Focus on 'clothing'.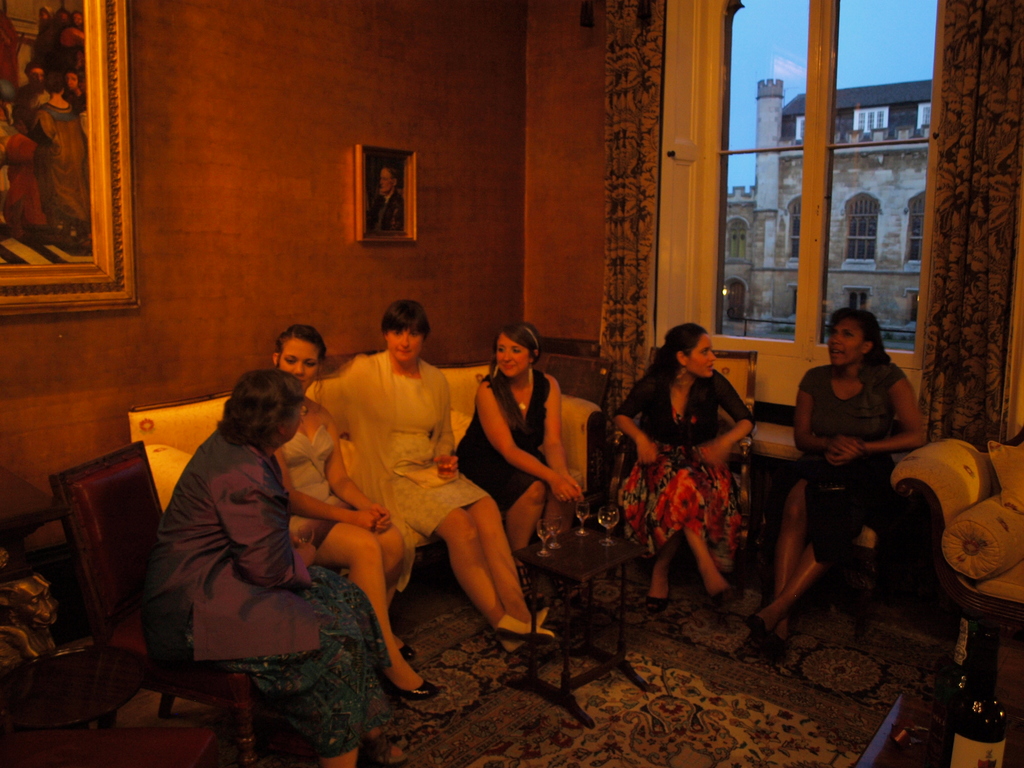
Focused at BBox(146, 423, 404, 759).
